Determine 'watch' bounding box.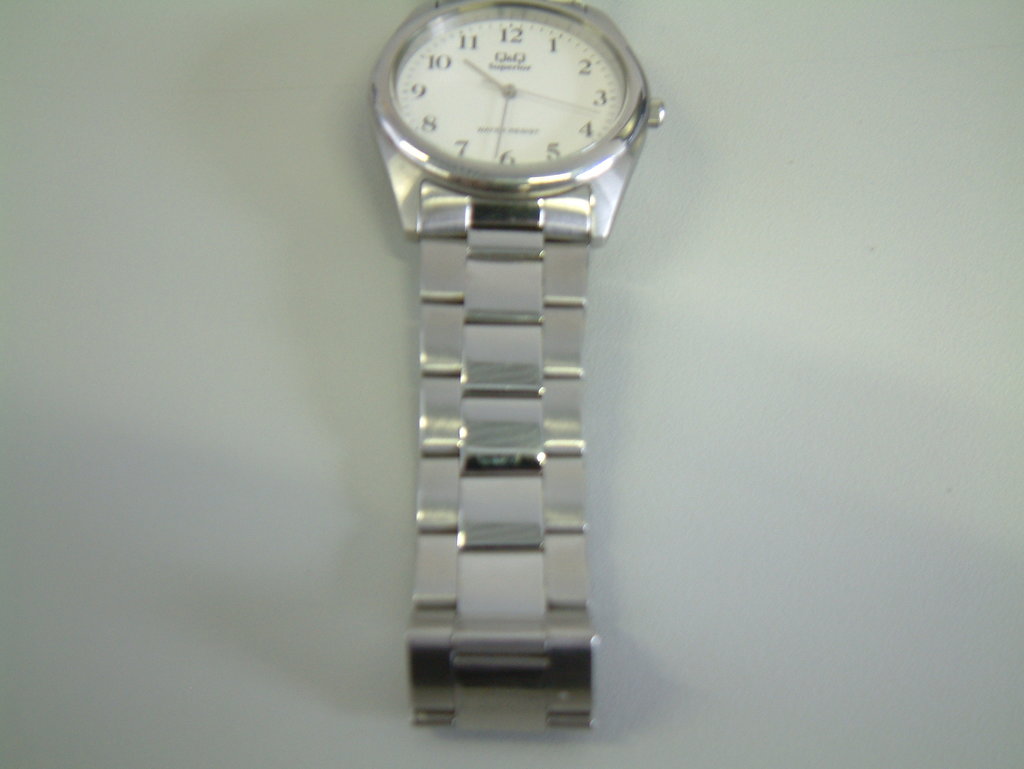
Determined: crop(368, 0, 664, 734).
